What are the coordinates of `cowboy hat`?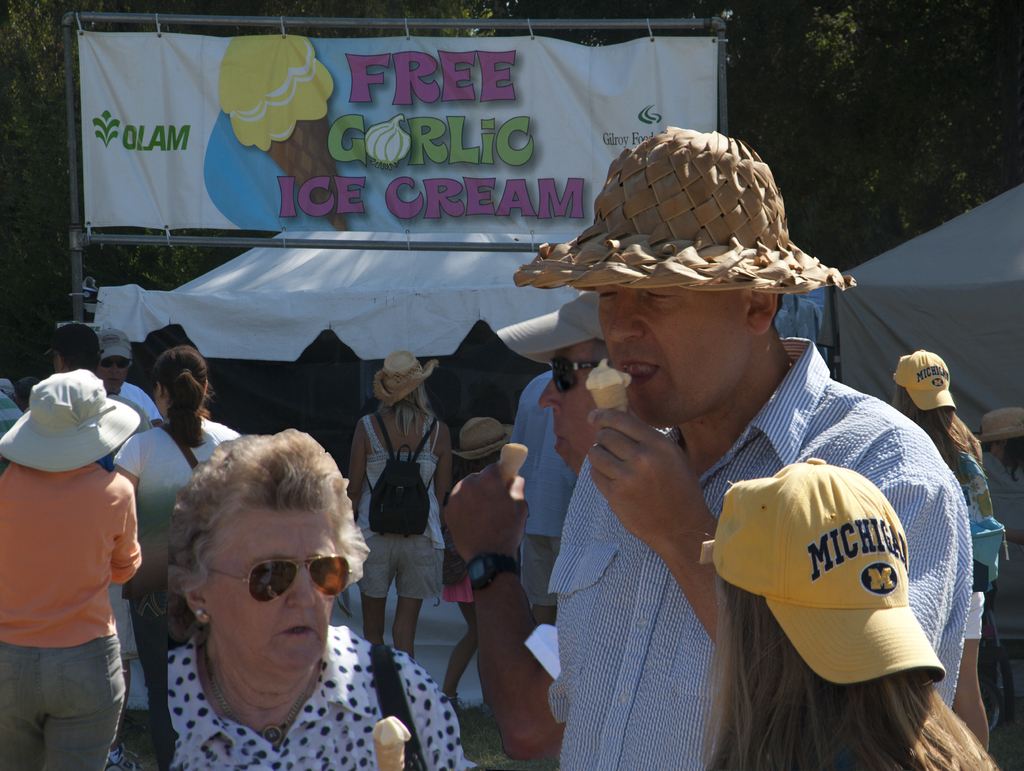
bbox=(506, 131, 853, 298).
